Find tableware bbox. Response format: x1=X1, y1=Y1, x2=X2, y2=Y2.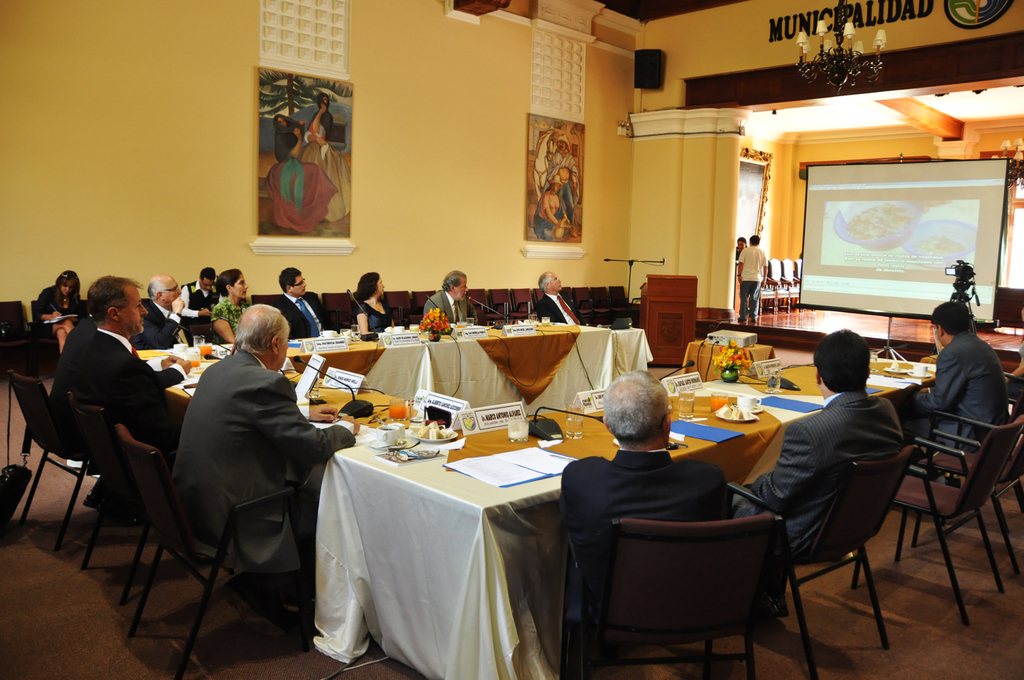
x1=567, y1=405, x2=581, y2=436.
